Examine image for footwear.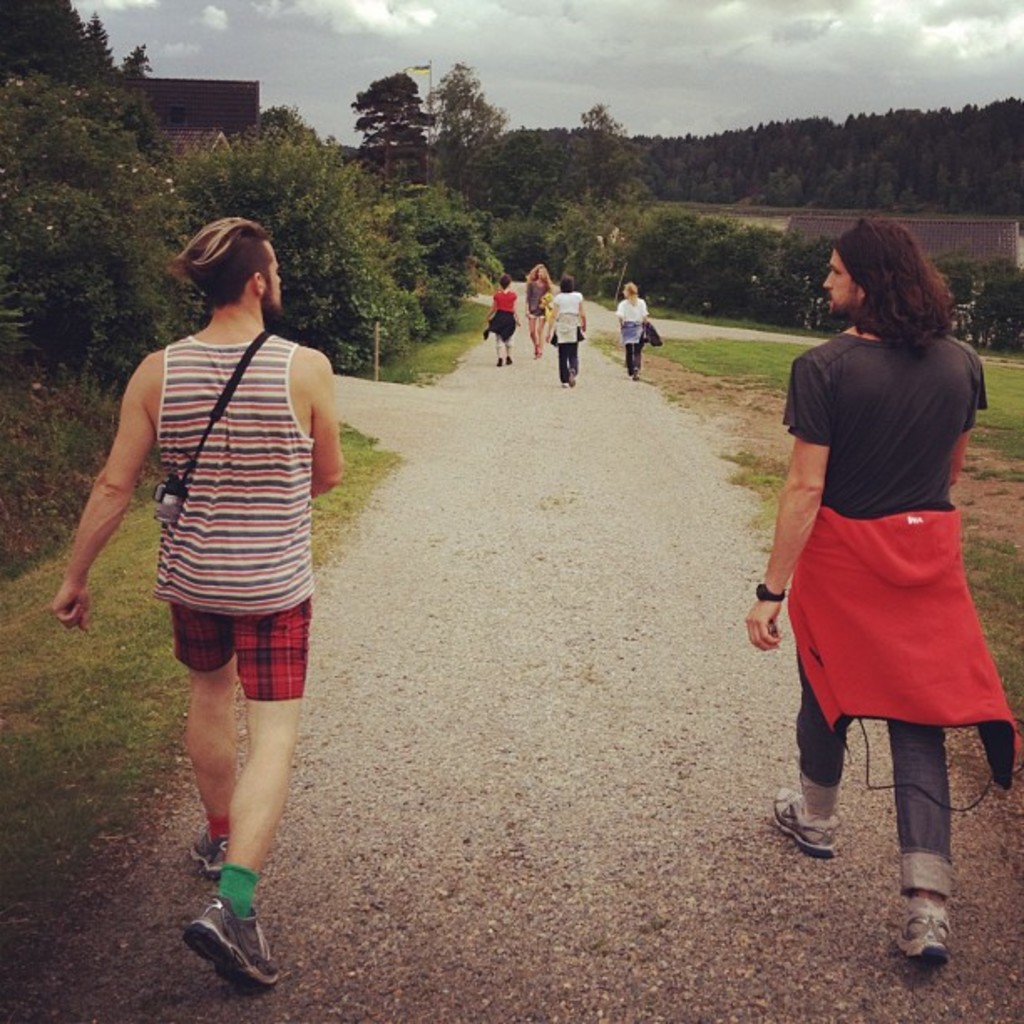
Examination result: (x1=773, y1=783, x2=843, y2=857).
